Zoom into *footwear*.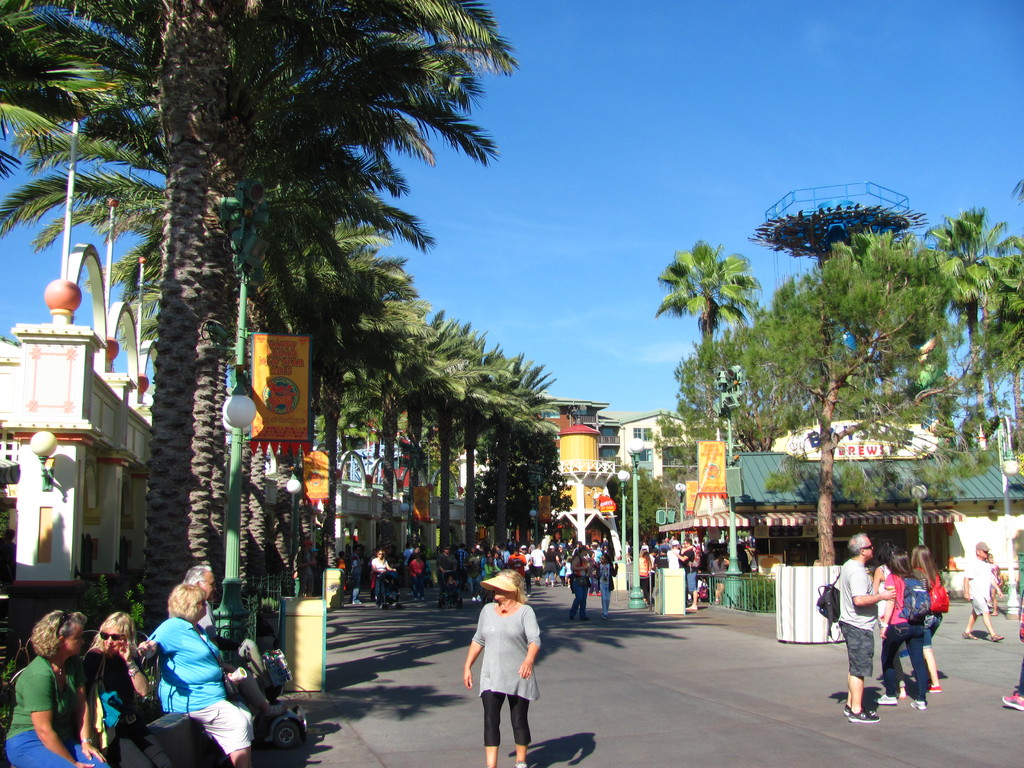
Zoom target: BBox(906, 691, 930, 708).
